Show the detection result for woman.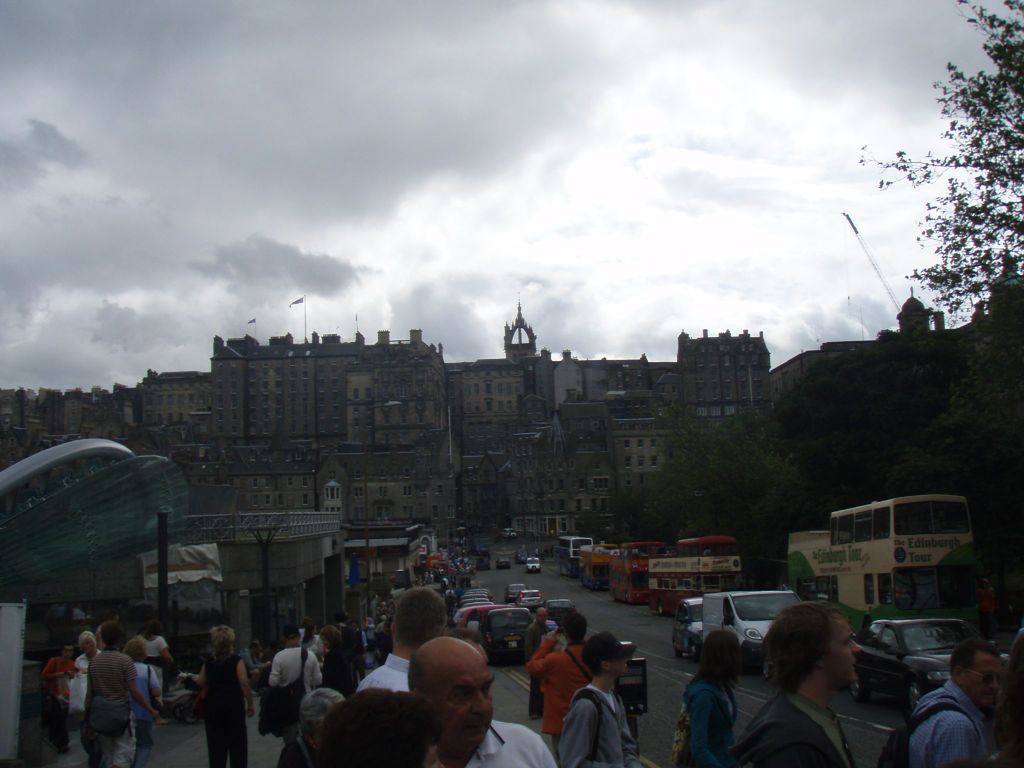
detection(313, 687, 445, 767).
